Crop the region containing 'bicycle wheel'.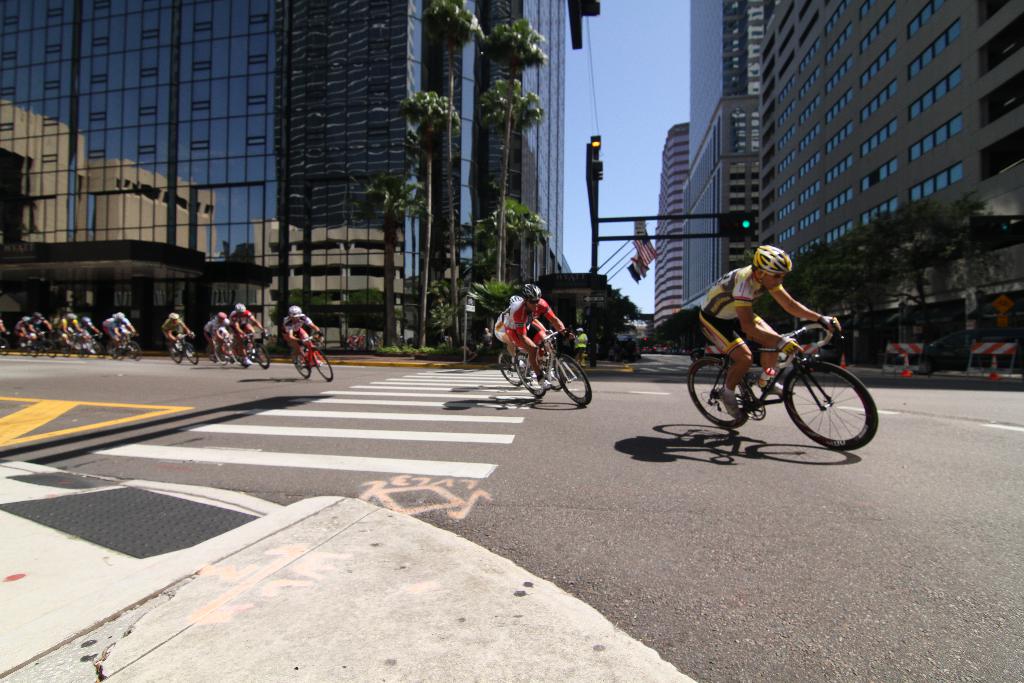
Crop region: rect(795, 360, 876, 453).
